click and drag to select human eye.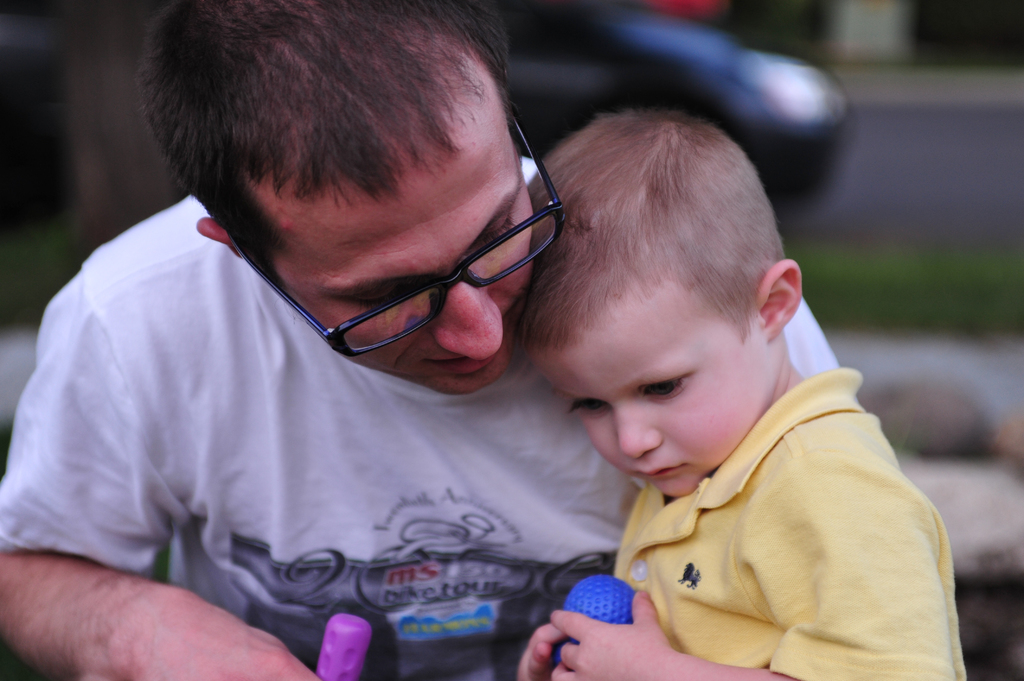
Selection: locate(335, 279, 419, 308).
